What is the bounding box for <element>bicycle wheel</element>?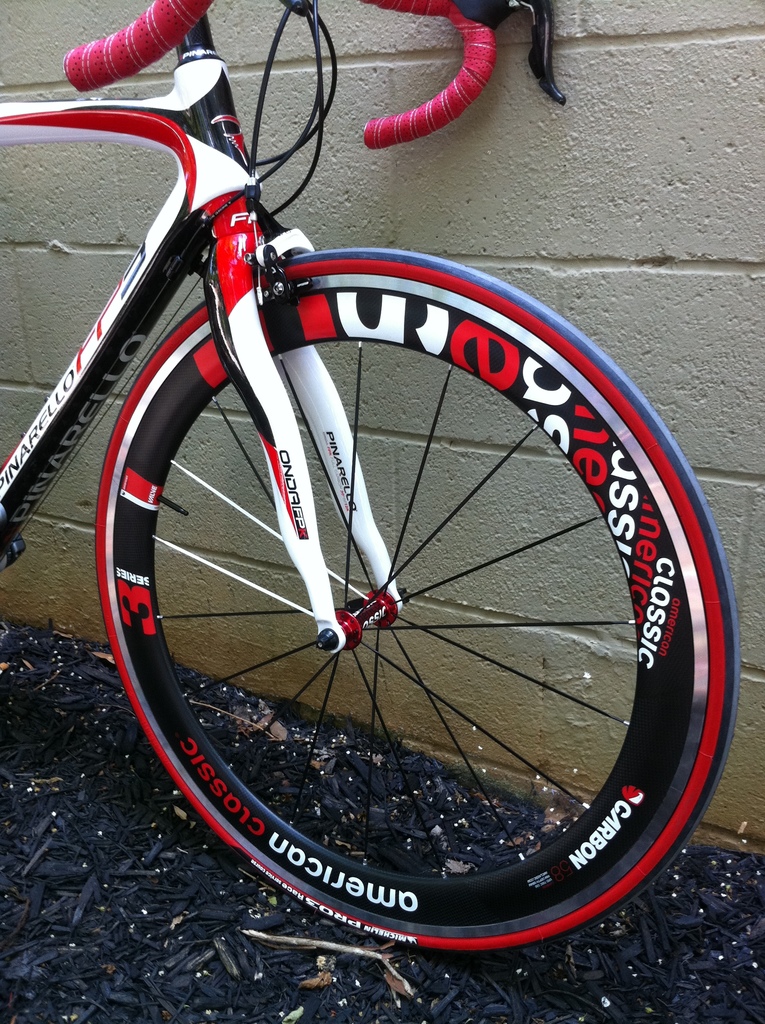
[x1=74, y1=163, x2=679, y2=986].
